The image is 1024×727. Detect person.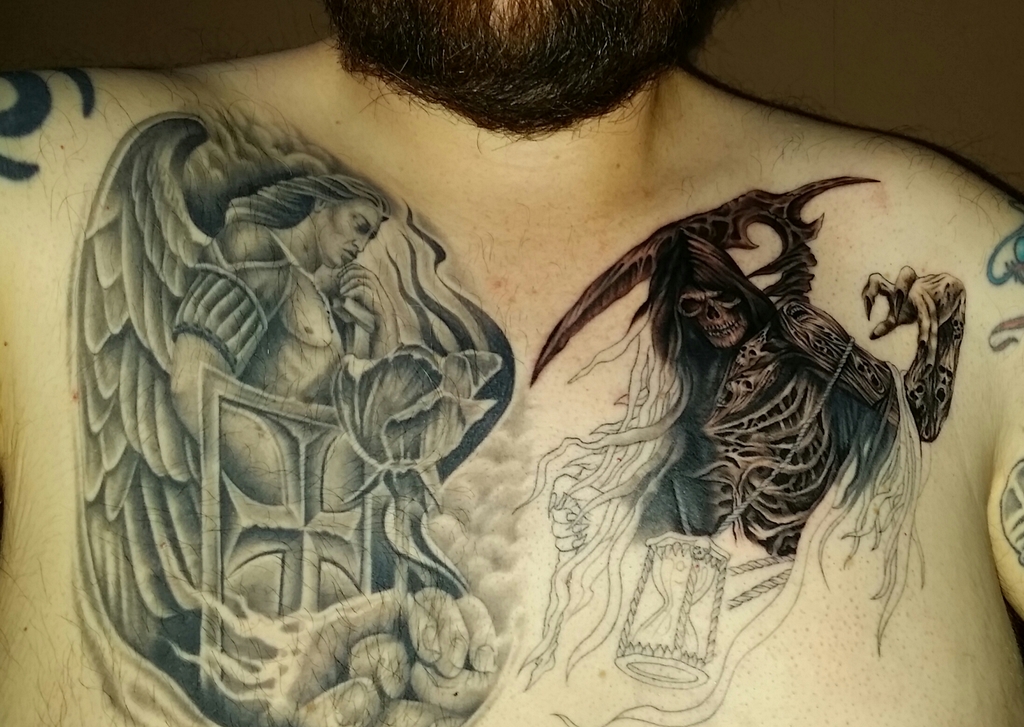
Detection: [0, 0, 1023, 726].
